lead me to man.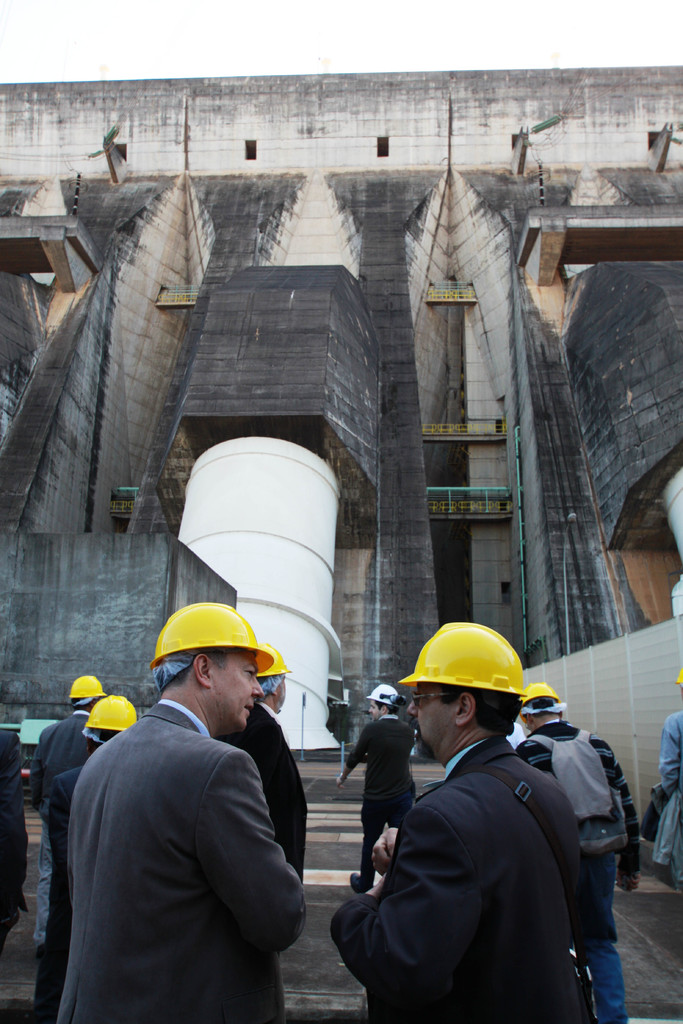
Lead to (331,620,589,1023).
